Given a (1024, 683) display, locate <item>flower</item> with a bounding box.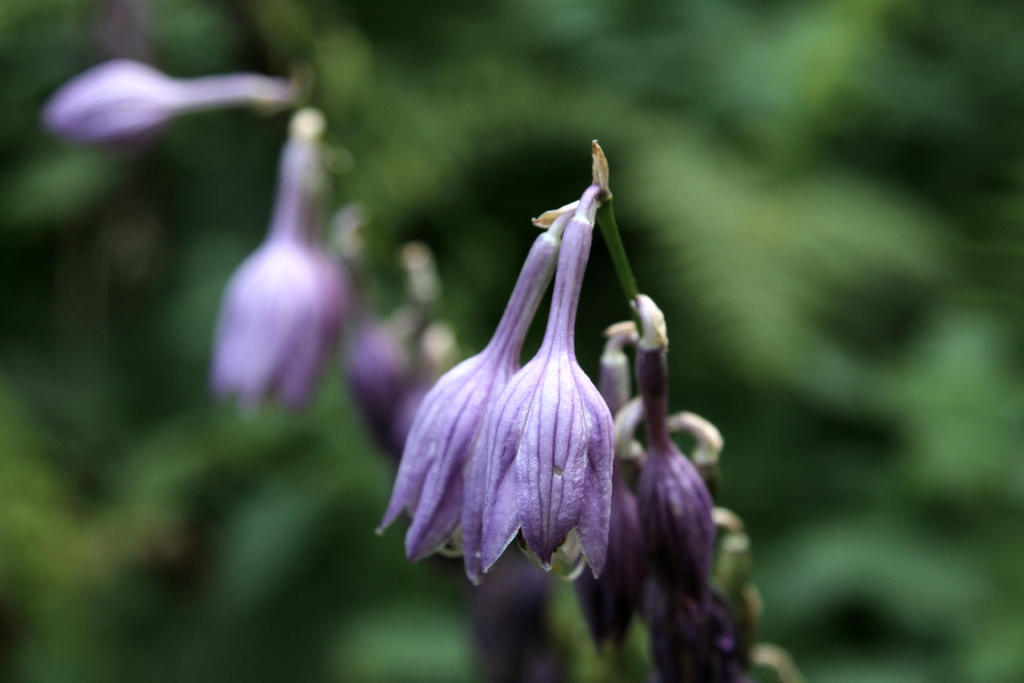
Located: <box>36,58,302,155</box>.
